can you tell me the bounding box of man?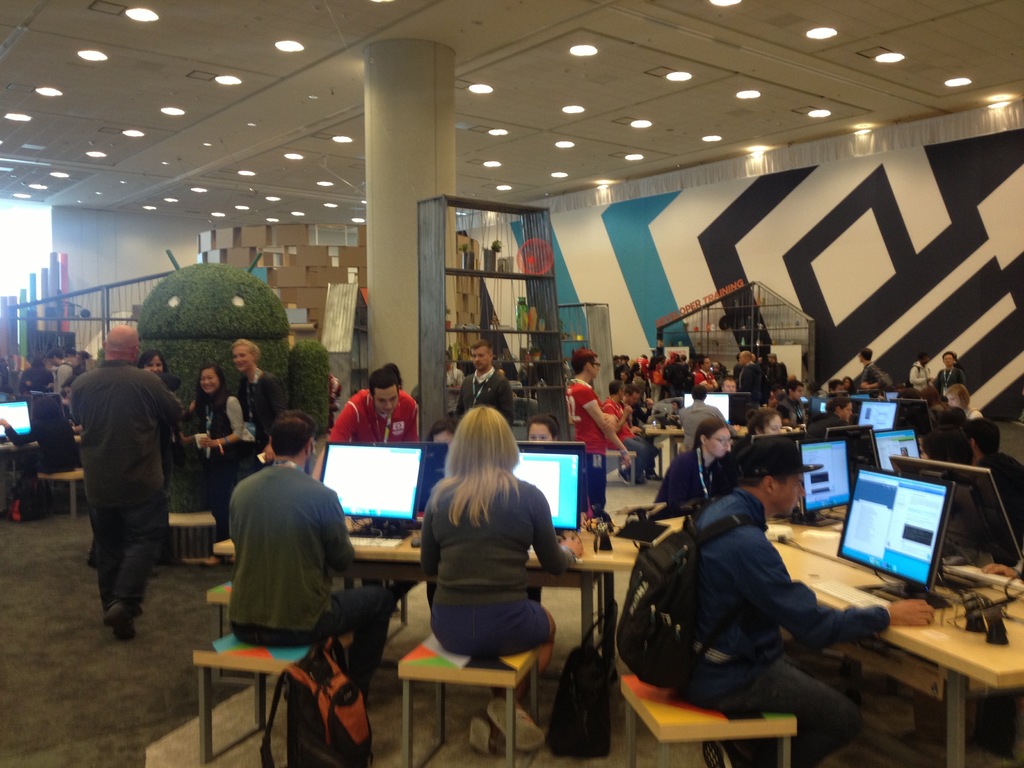
l=936, t=349, r=964, b=396.
